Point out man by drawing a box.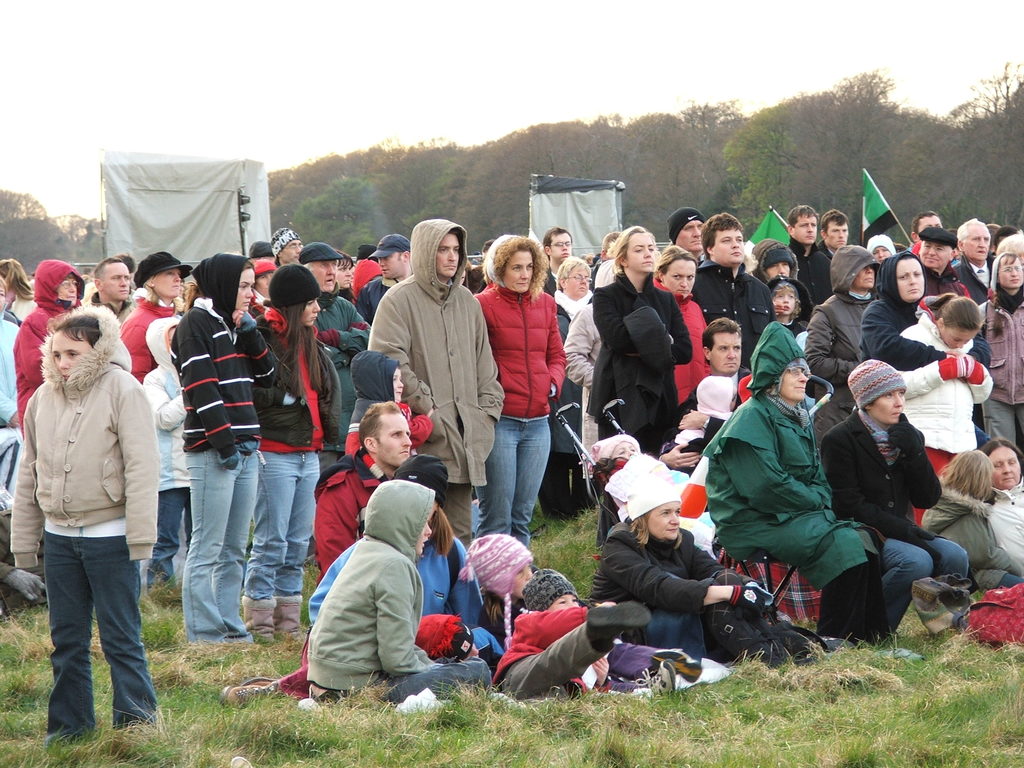
detection(267, 233, 298, 304).
